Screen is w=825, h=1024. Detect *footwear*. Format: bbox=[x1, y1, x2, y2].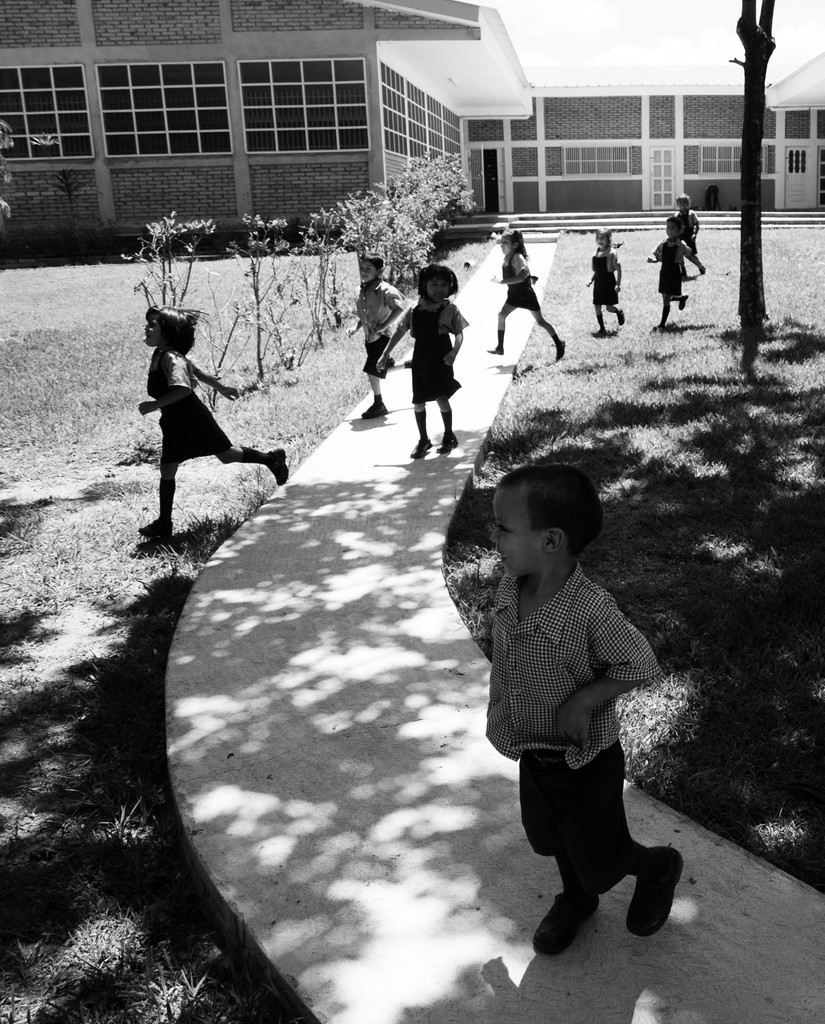
bbox=[627, 847, 680, 941].
